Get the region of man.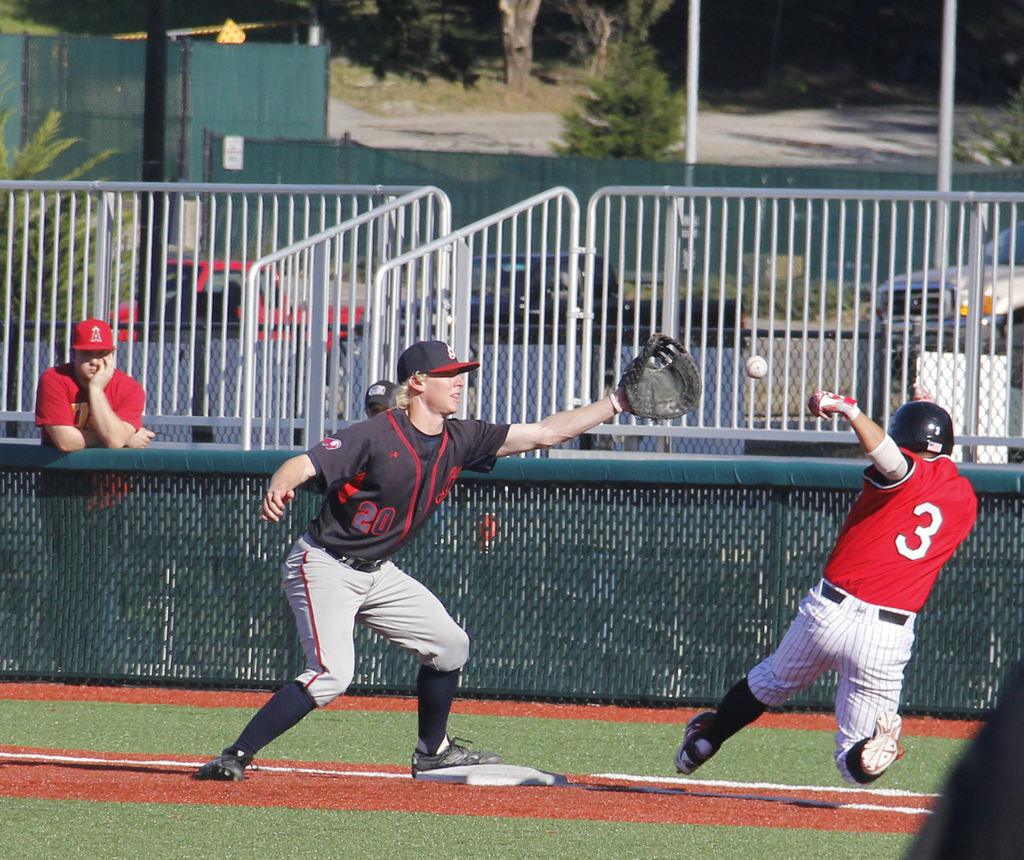
select_region(673, 379, 987, 786).
